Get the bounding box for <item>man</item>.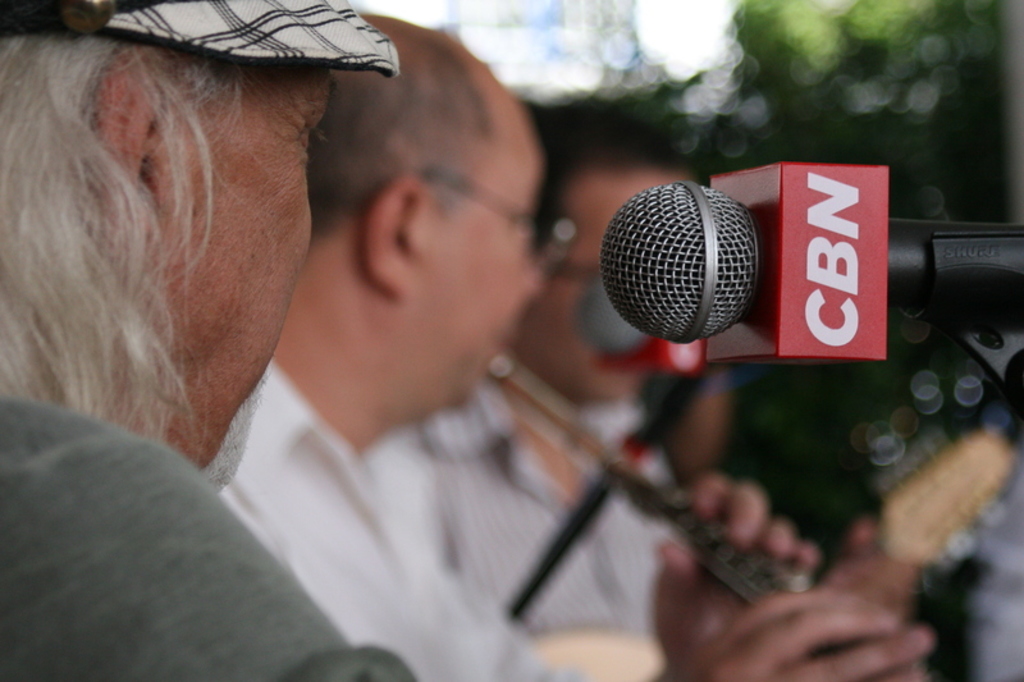
219/13/938/681.
